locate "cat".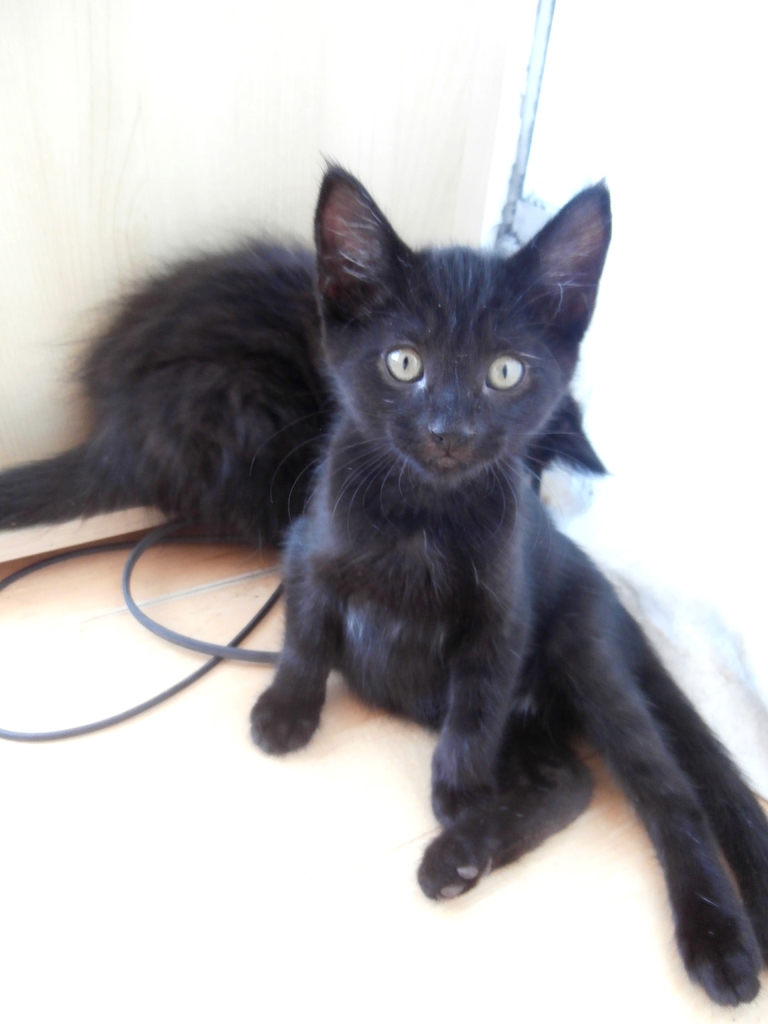
Bounding box: box=[250, 155, 767, 1009].
